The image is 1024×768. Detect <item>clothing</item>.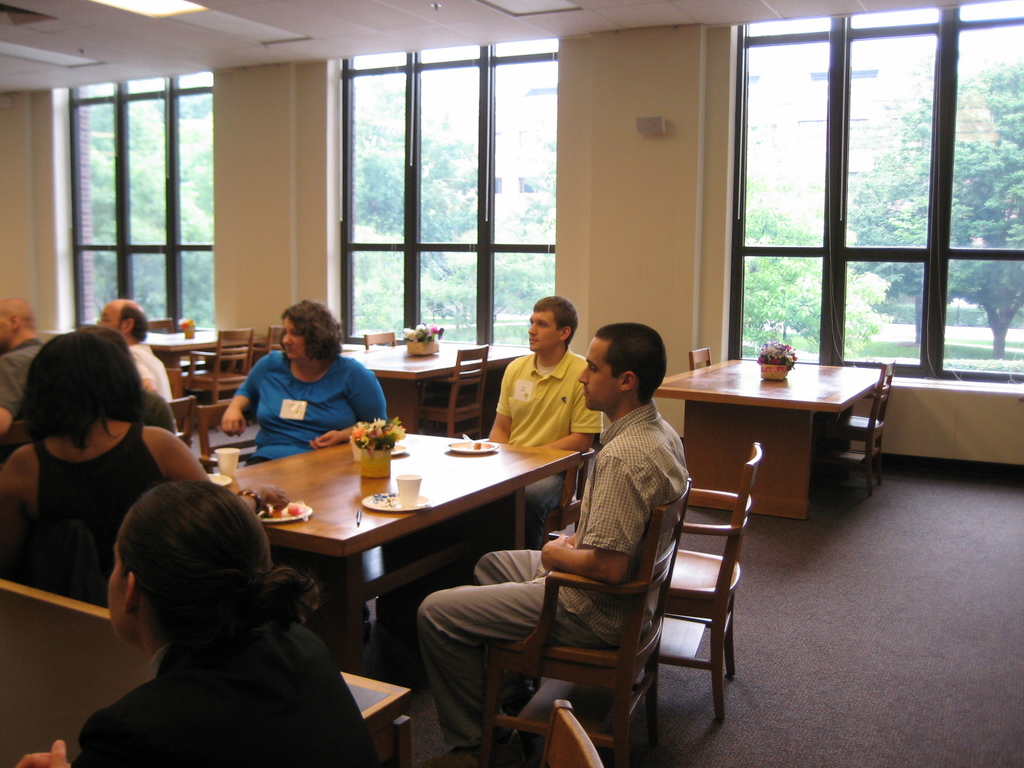
Detection: crop(0, 337, 45, 419).
